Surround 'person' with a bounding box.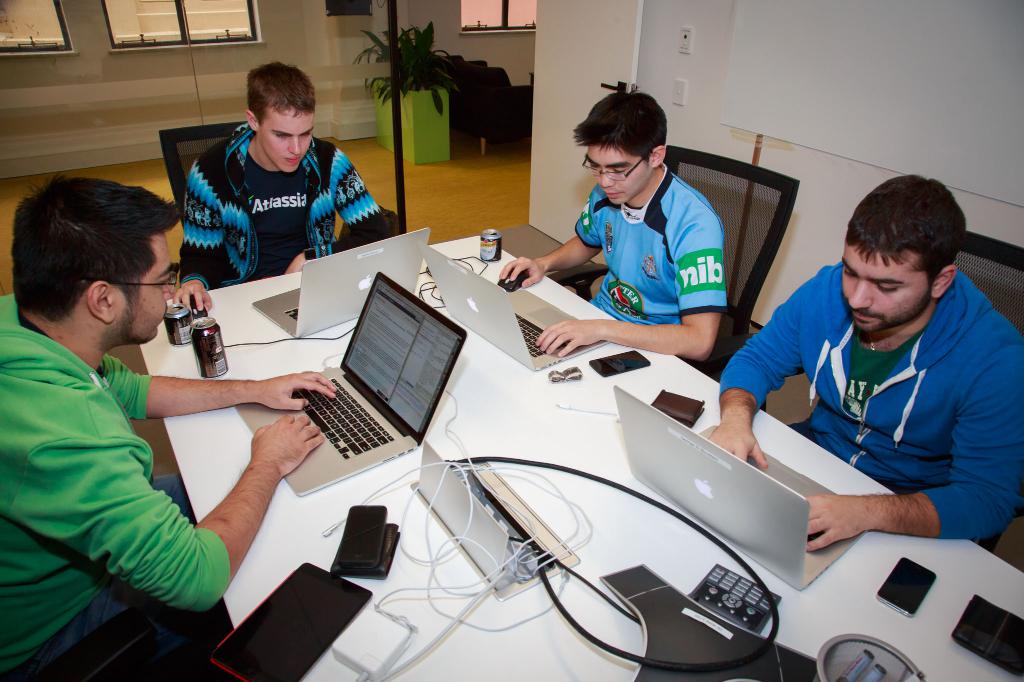
0 171 337 681.
